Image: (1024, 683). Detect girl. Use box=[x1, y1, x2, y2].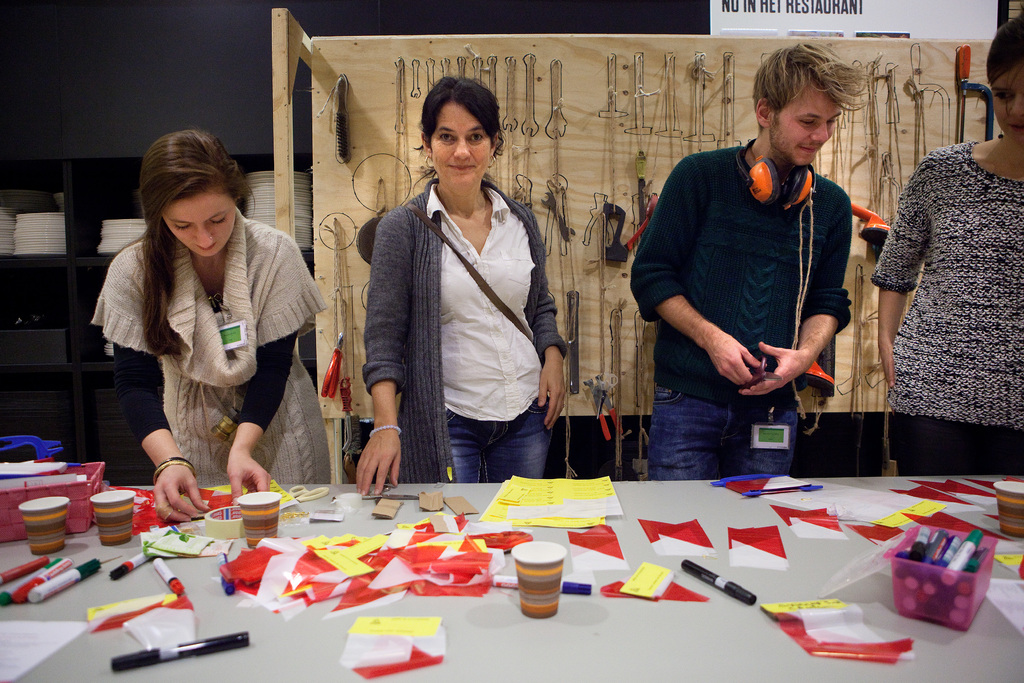
box=[358, 76, 578, 493].
